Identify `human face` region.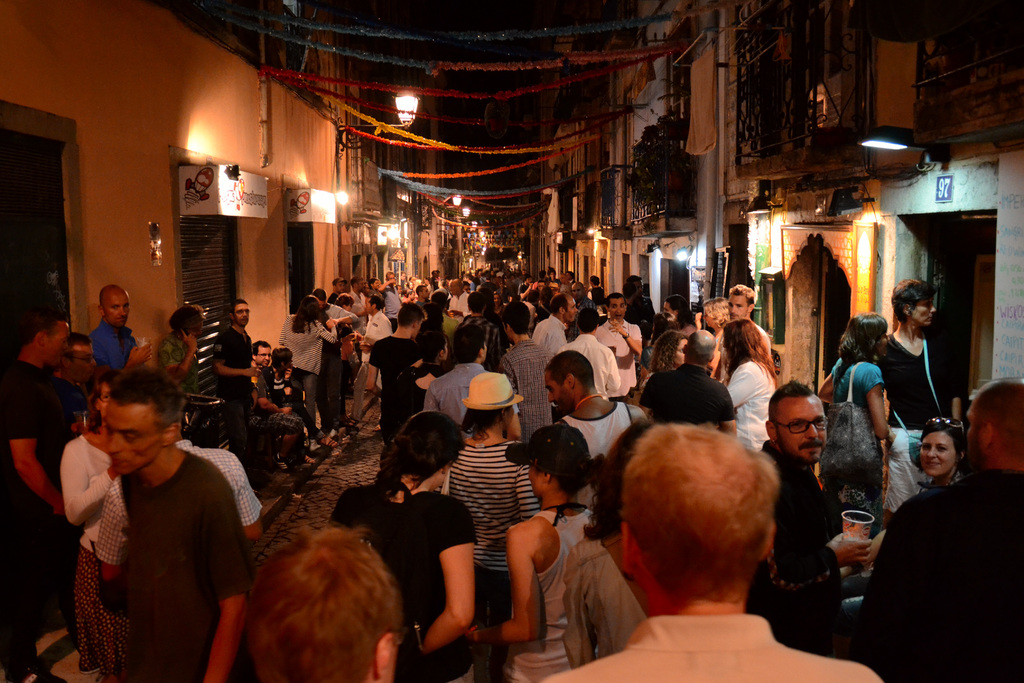
Region: region(908, 294, 936, 333).
